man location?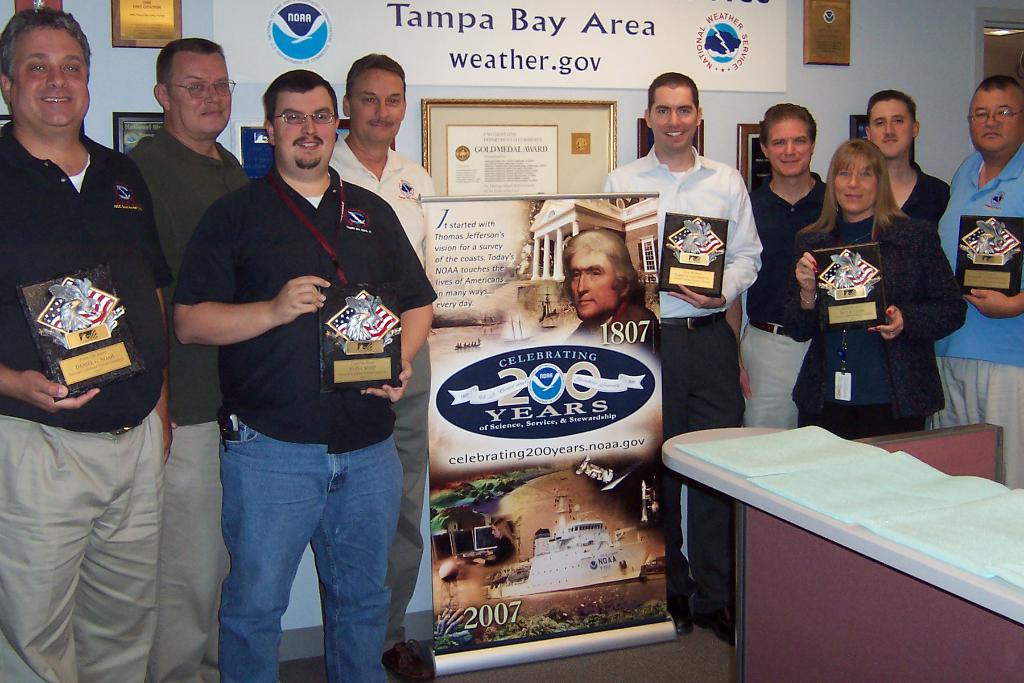
x1=563, y1=233, x2=658, y2=344
